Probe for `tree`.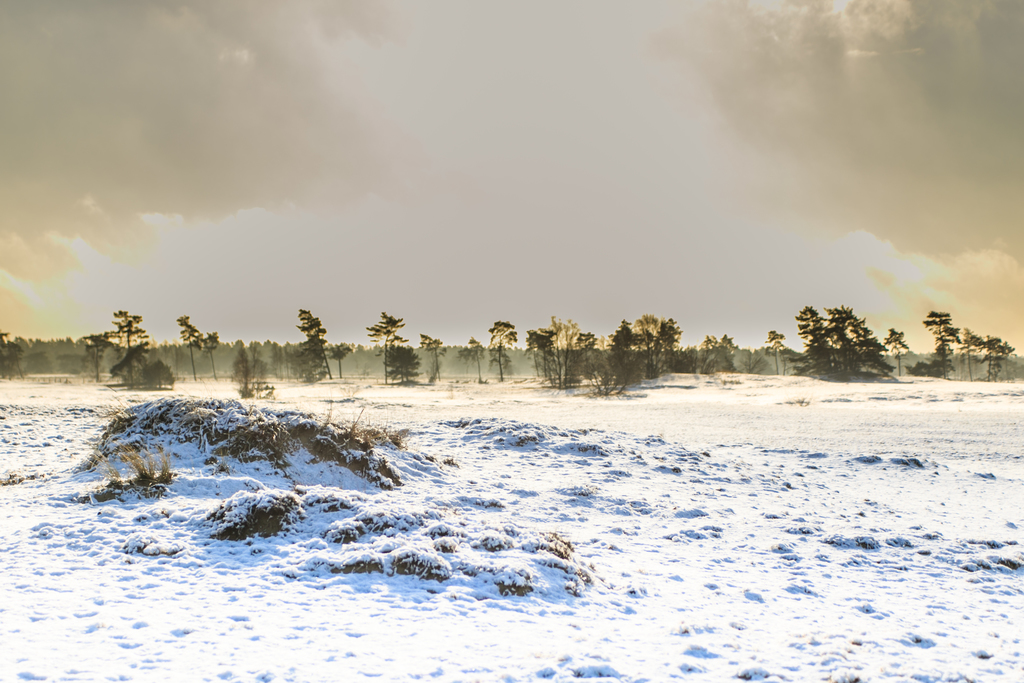
Probe result: 416/325/444/383.
